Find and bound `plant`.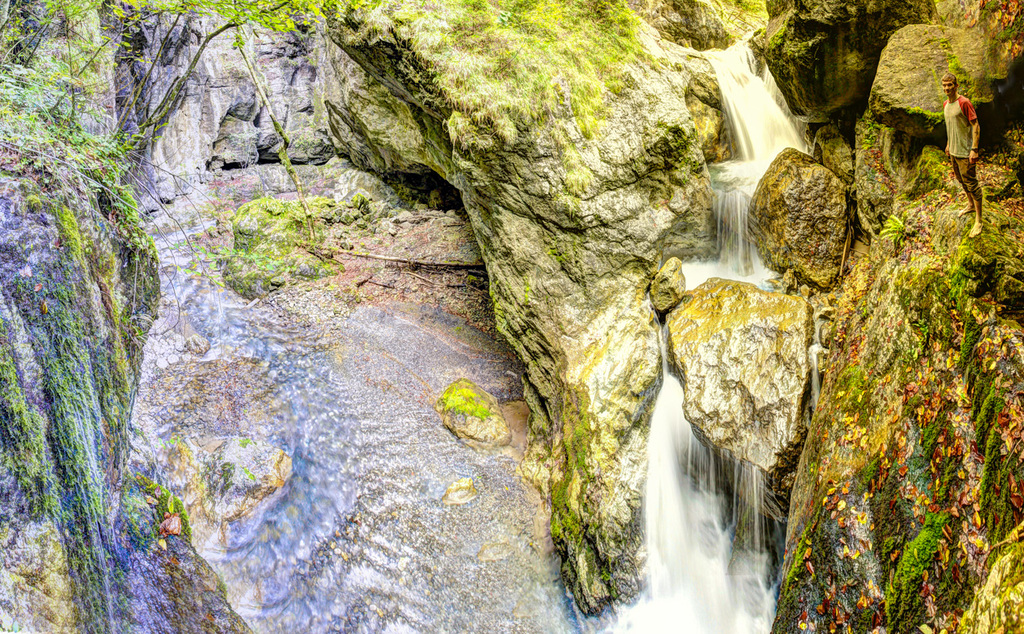
Bound: bbox=[53, 196, 86, 256].
